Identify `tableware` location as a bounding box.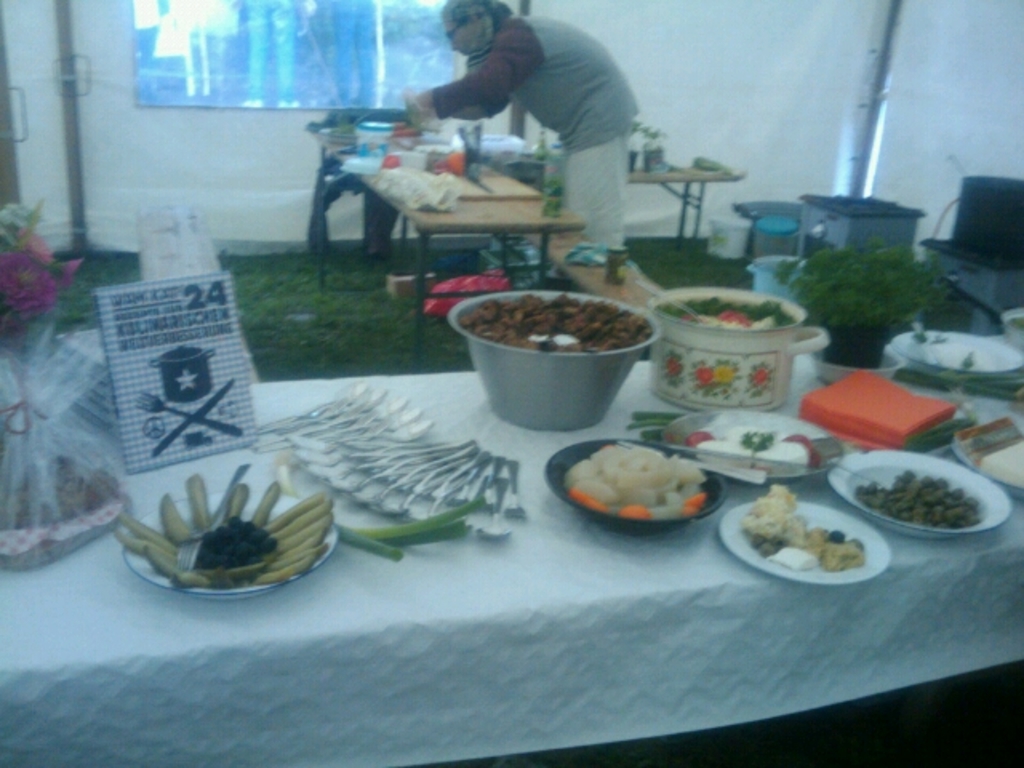
x1=886 y1=328 x2=1022 y2=379.
